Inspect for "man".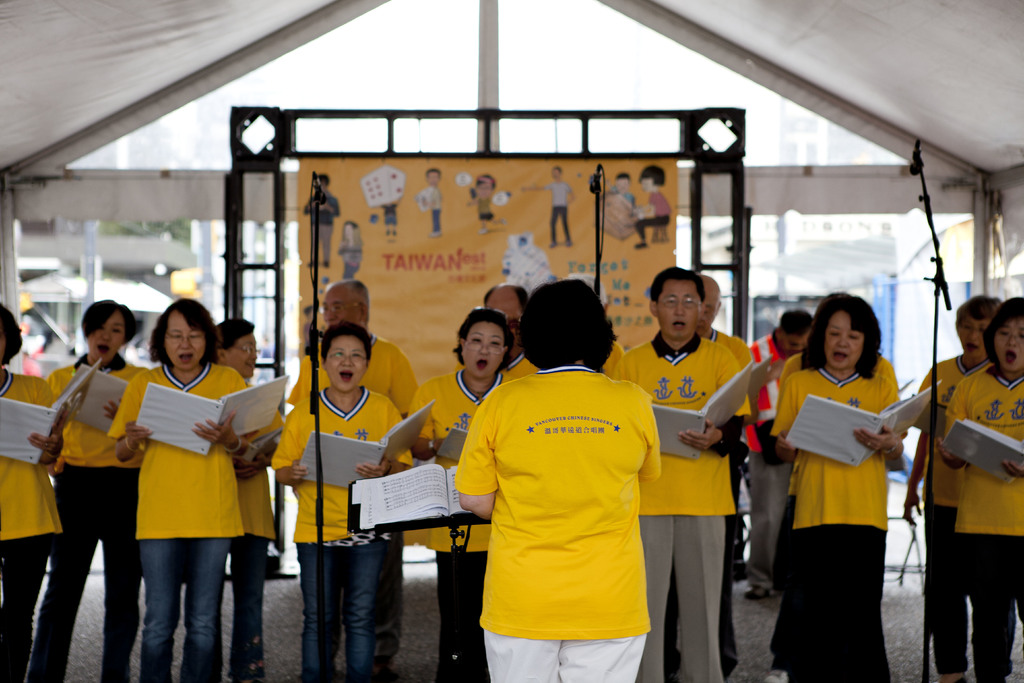
Inspection: {"left": 610, "top": 262, "right": 748, "bottom": 680}.
